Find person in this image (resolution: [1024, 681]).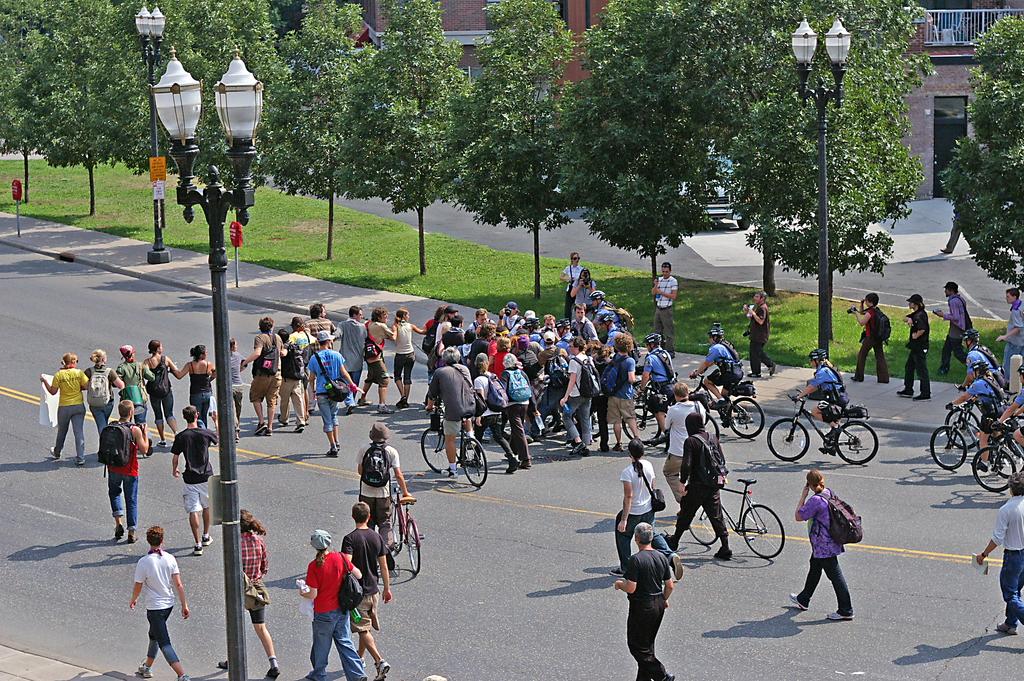
box=[613, 434, 657, 571].
